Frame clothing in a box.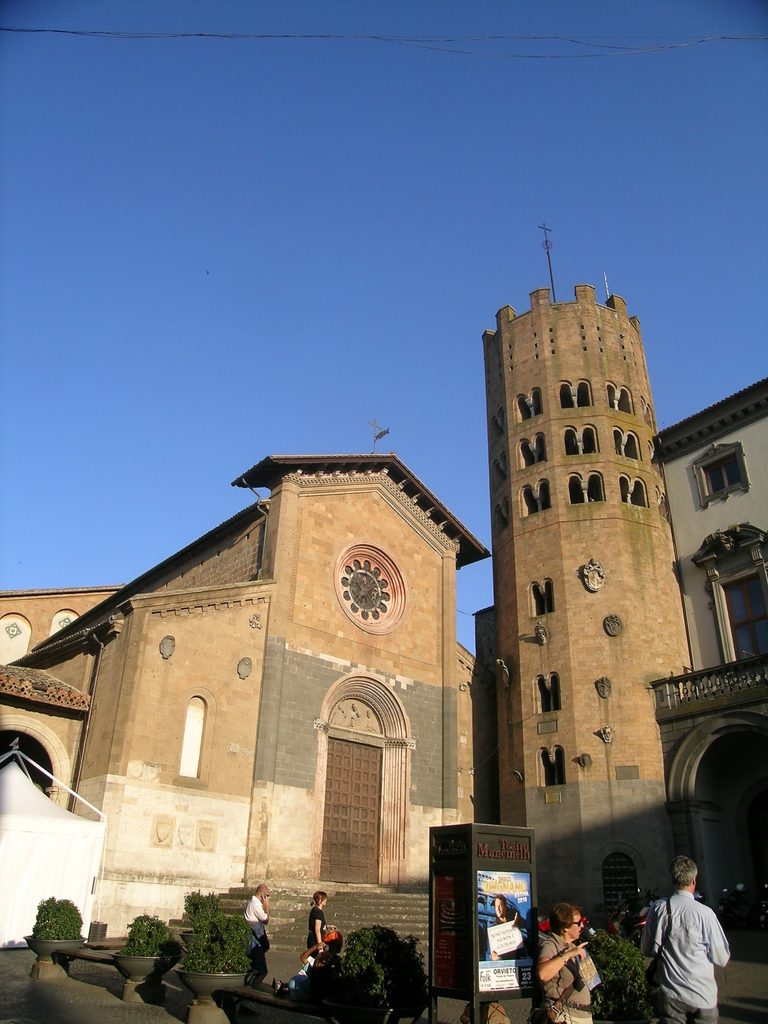
BBox(242, 892, 273, 980).
